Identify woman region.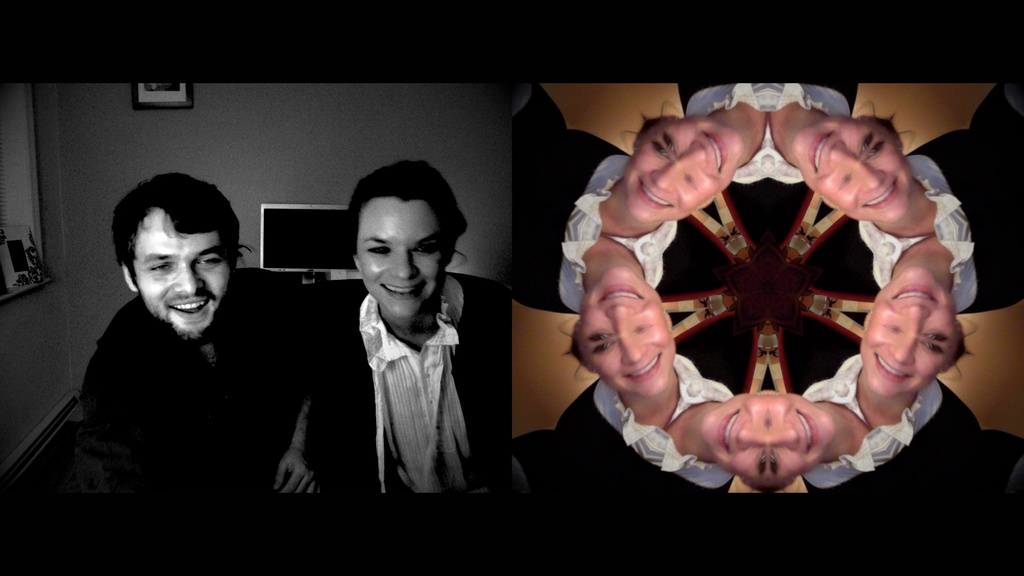
Region: 295,158,507,493.
